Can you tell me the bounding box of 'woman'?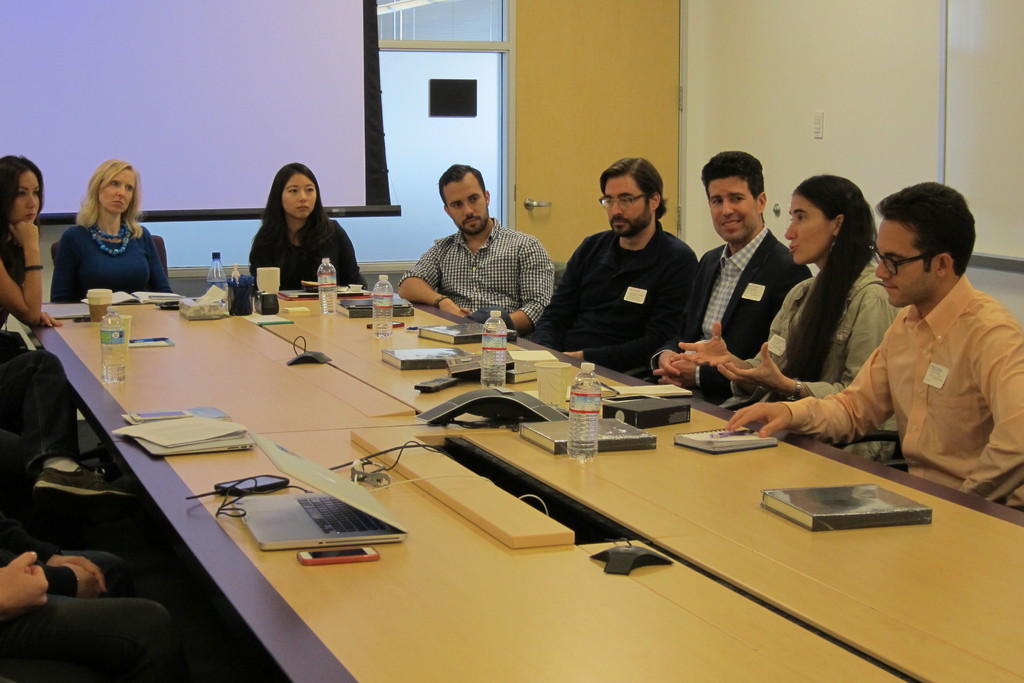
246,163,371,292.
